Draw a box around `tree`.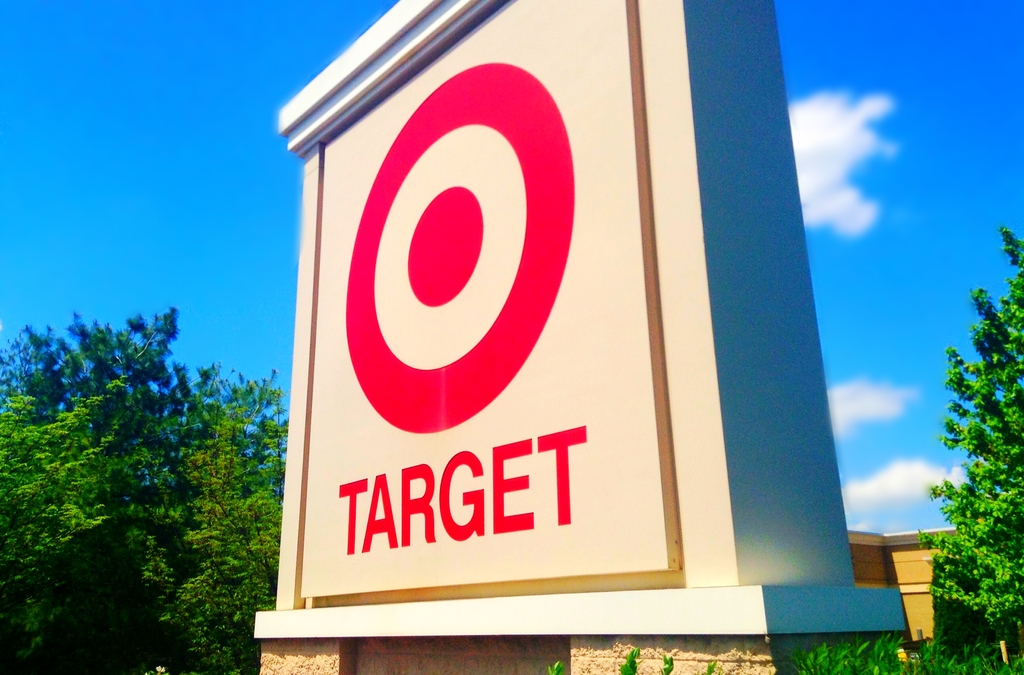
rect(0, 305, 225, 464).
